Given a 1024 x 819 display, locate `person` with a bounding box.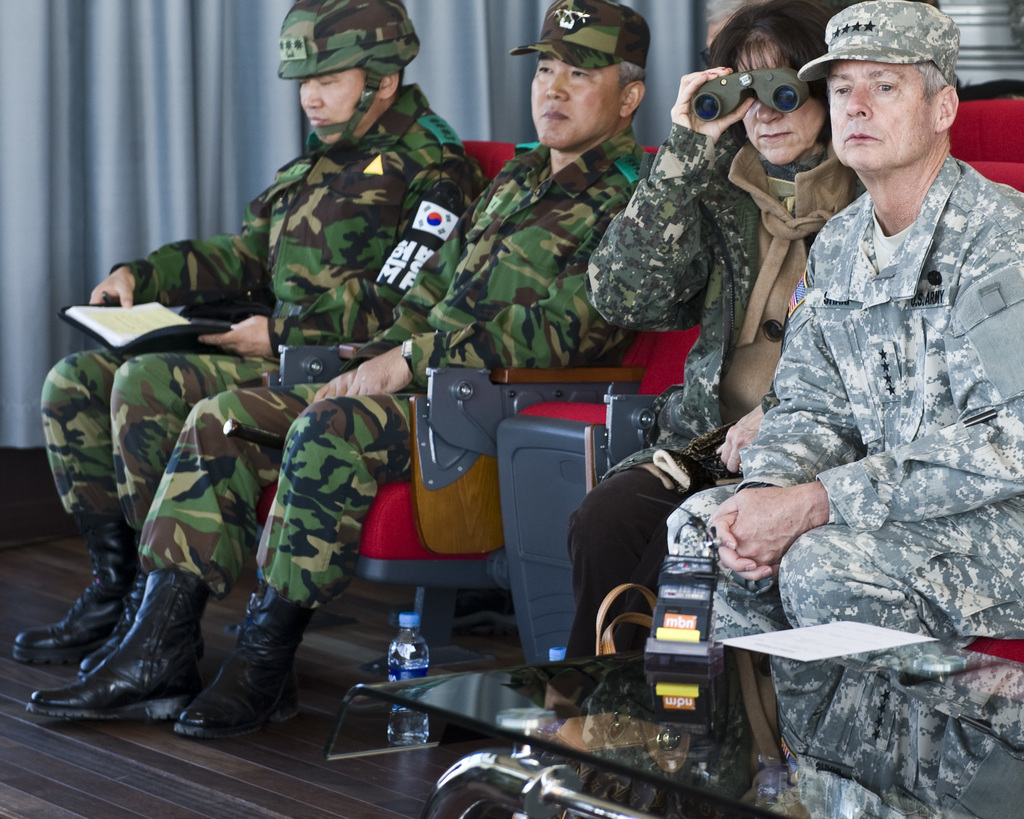
Located: (24,0,657,741).
